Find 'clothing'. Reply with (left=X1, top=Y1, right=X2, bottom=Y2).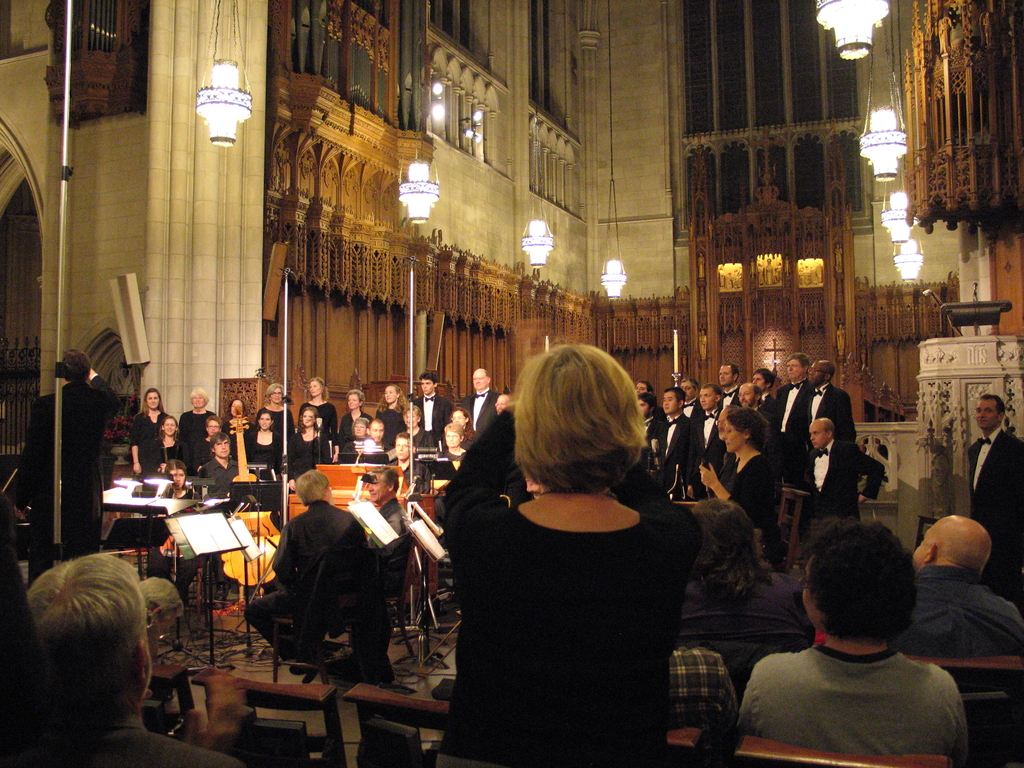
(left=755, top=384, right=780, bottom=437).
